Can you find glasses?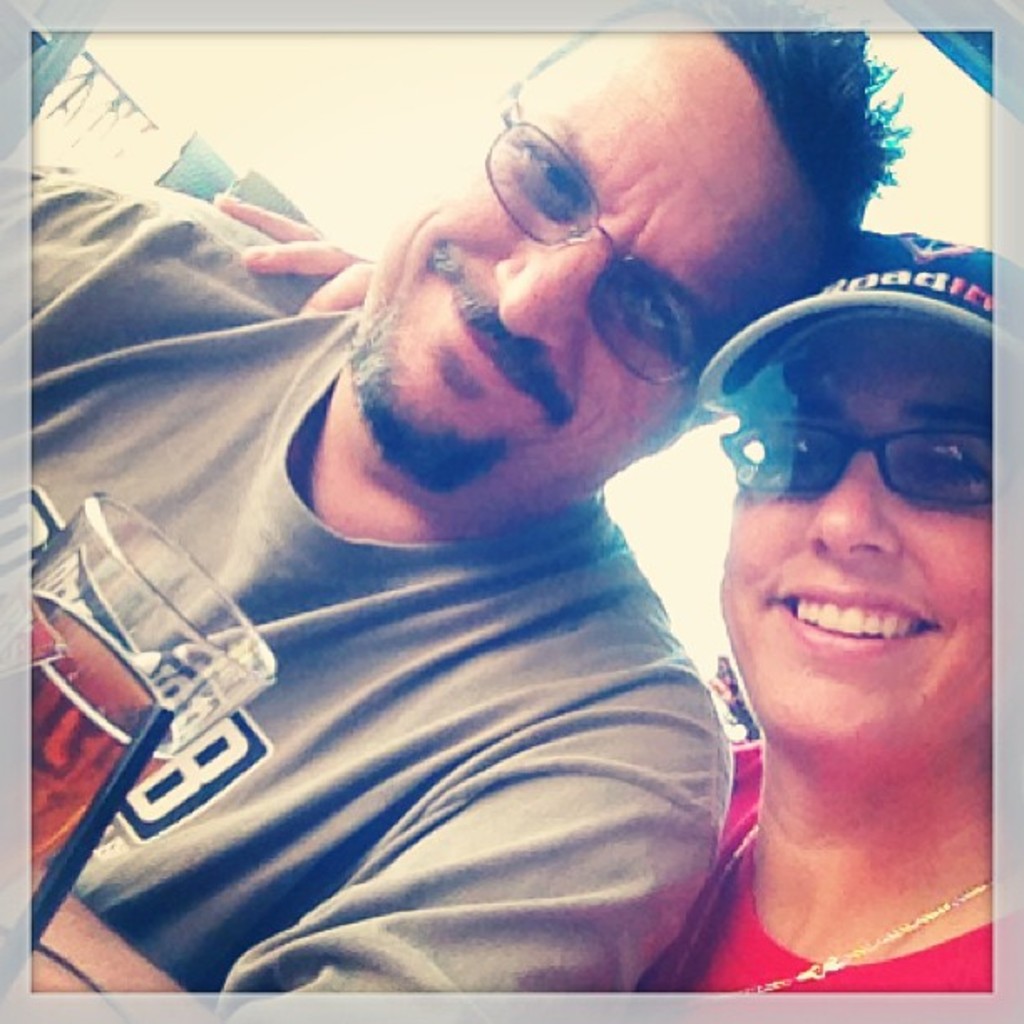
Yes, bounding box: left=714, top=427, right=984, bottom=507.
